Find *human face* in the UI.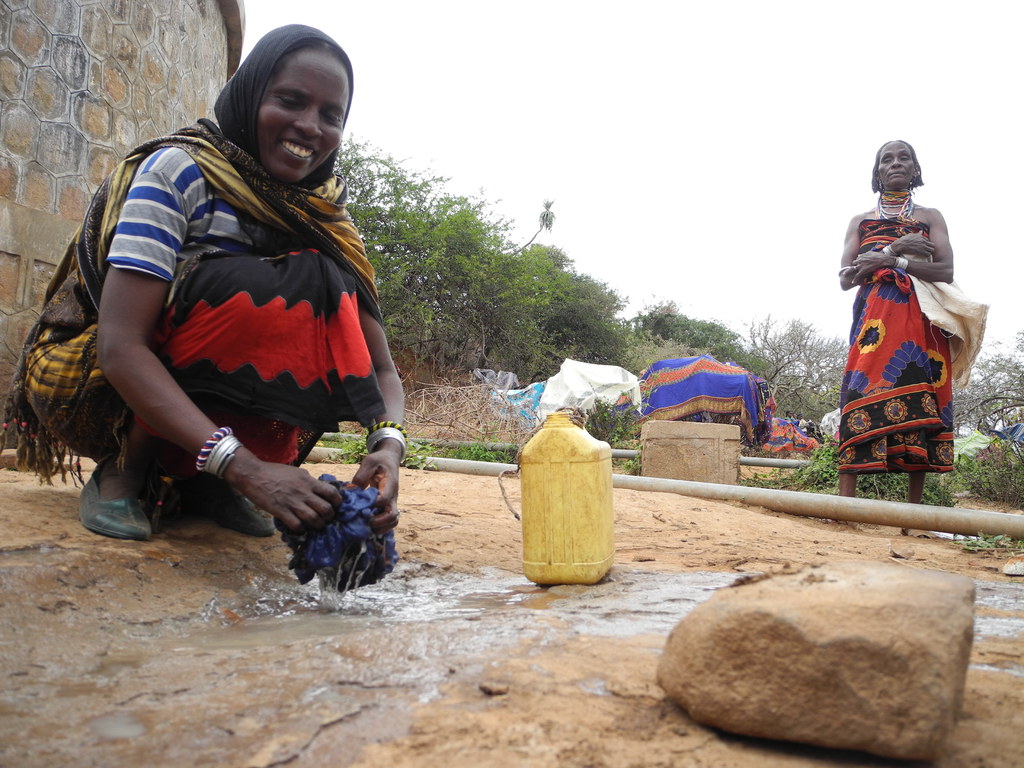
UI element at select_region(874, 140, 916, 193).
